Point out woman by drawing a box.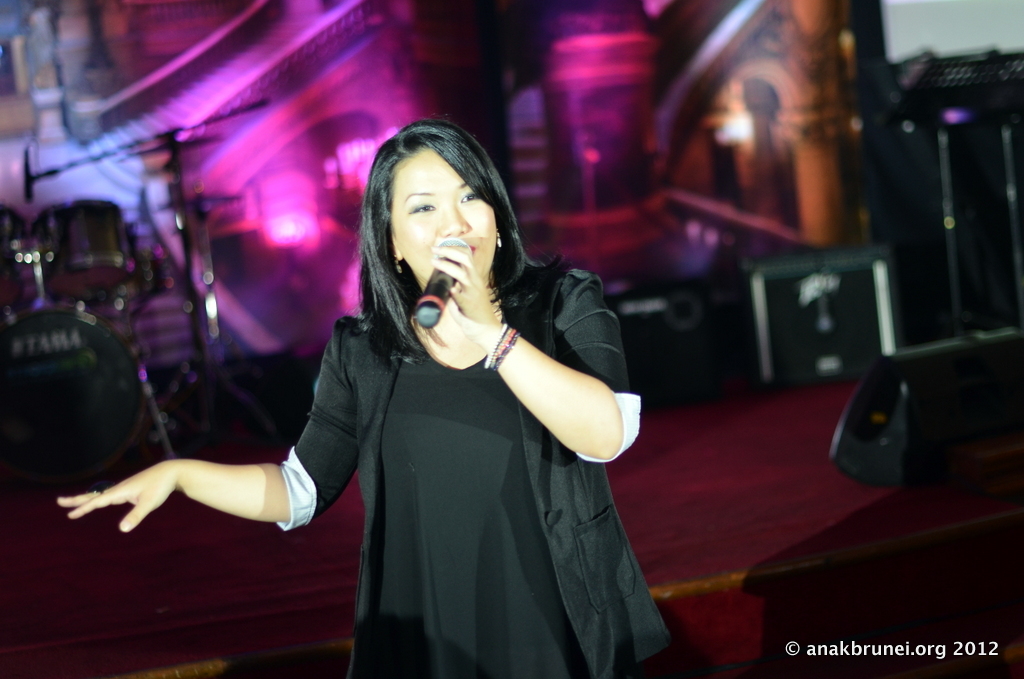
bbox=[175, 114, 659, 662].
